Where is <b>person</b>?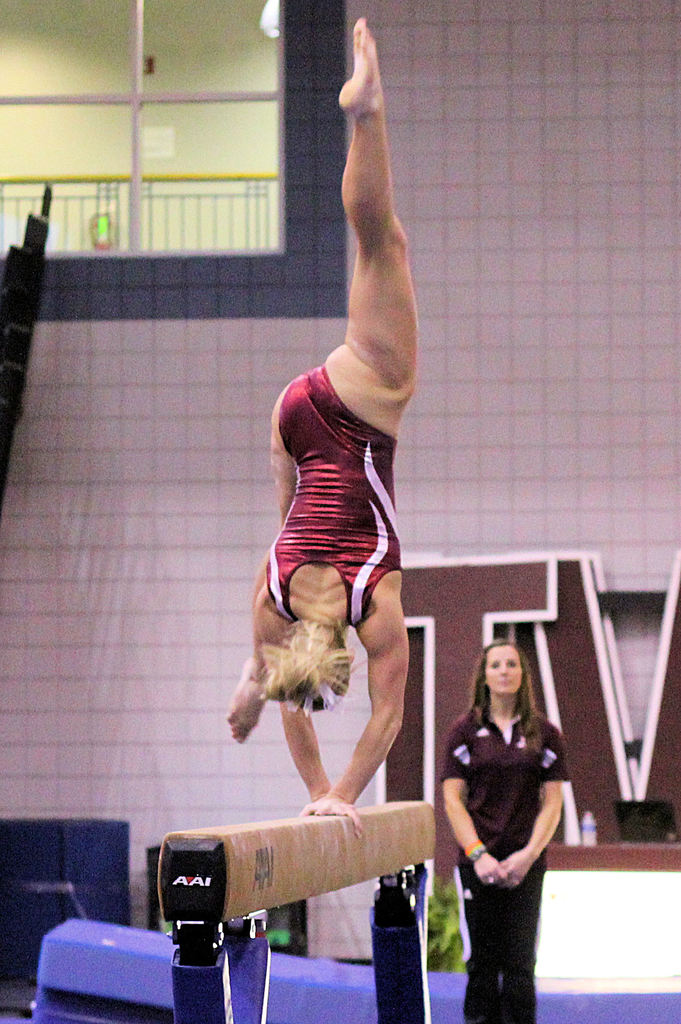
x1=226 y1=17 x2=419 y2=846.
